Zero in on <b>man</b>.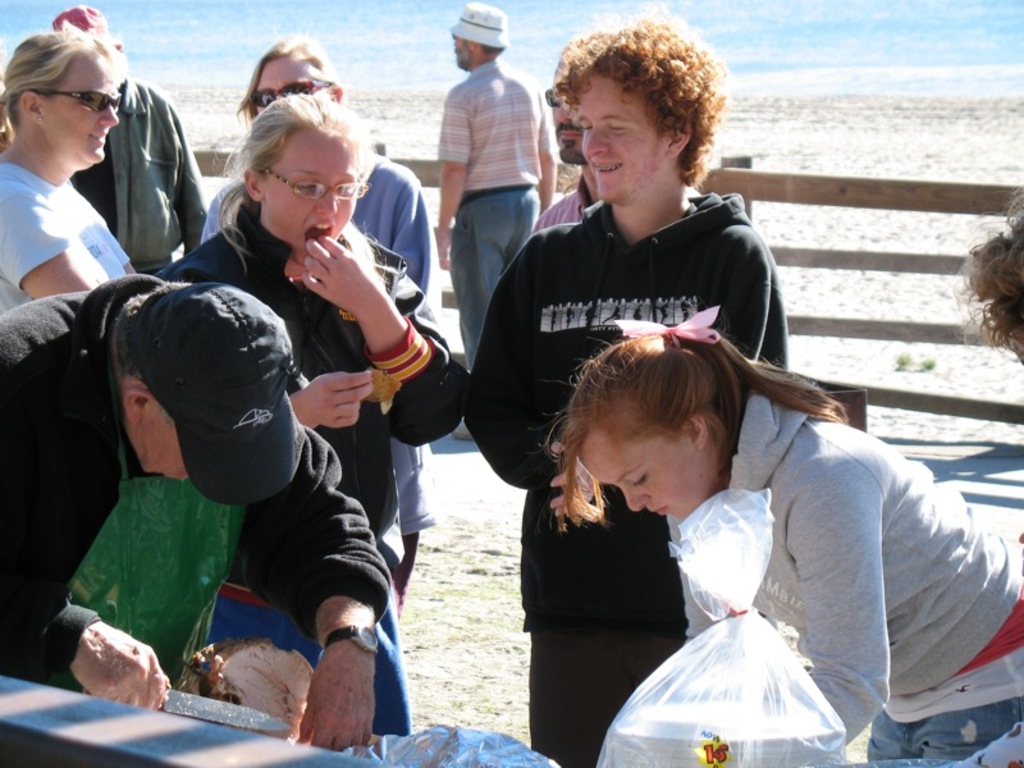
Zeroed in: bbox=[466, 20, 786, 767].
